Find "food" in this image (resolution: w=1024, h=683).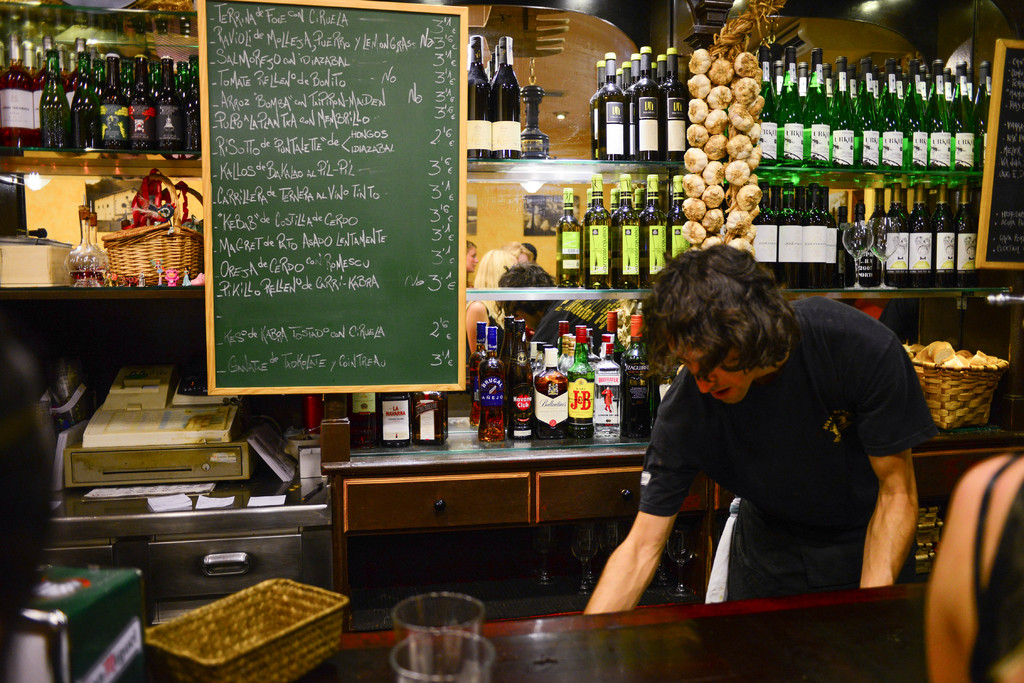
bbox=(702, 233, 723, 250).
